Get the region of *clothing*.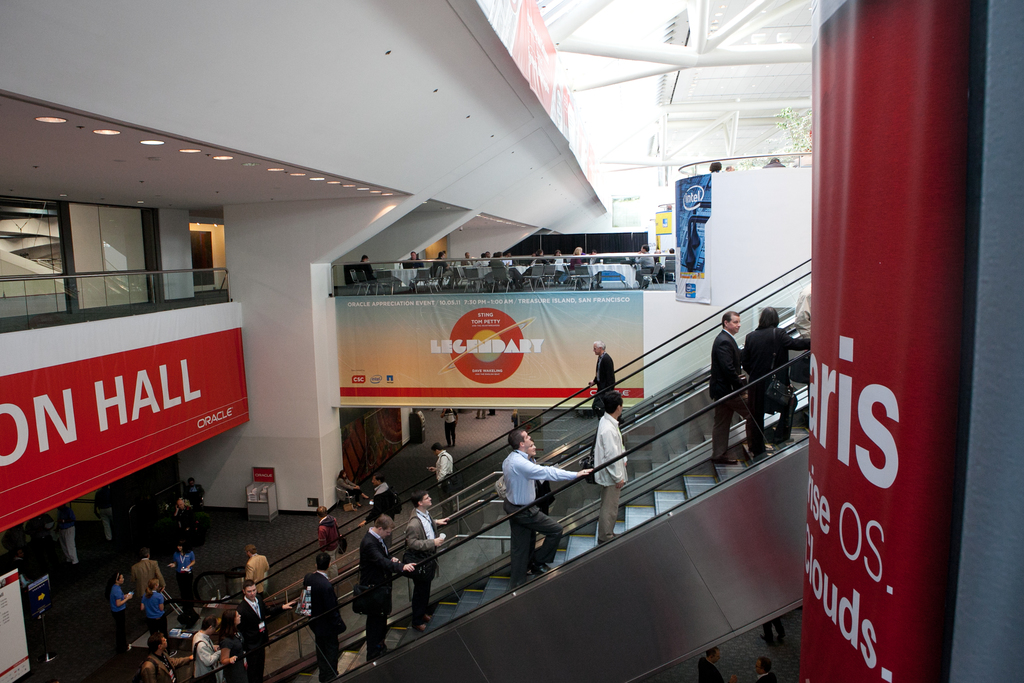
[2, 526, 23, 550].
